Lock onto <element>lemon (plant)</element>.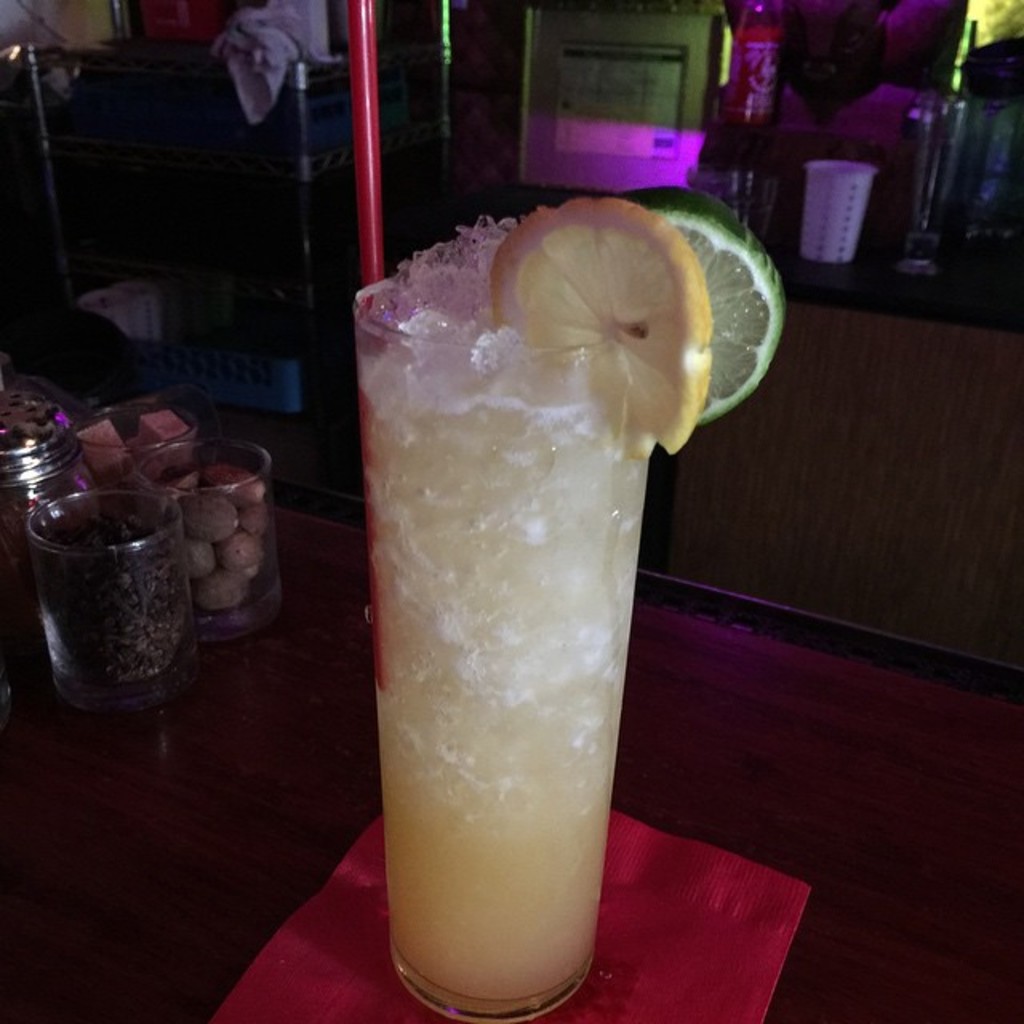
Locked: bbox(496, 190, 714, 456).
